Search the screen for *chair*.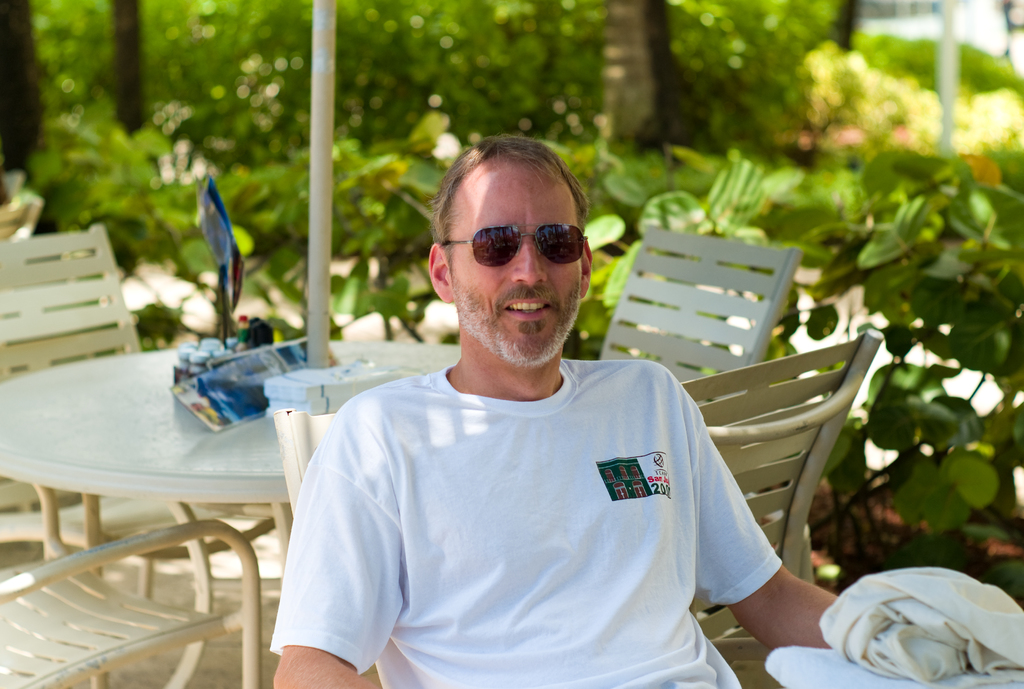
Found at [x1=17, y1=485, x2=266, y2=677].
